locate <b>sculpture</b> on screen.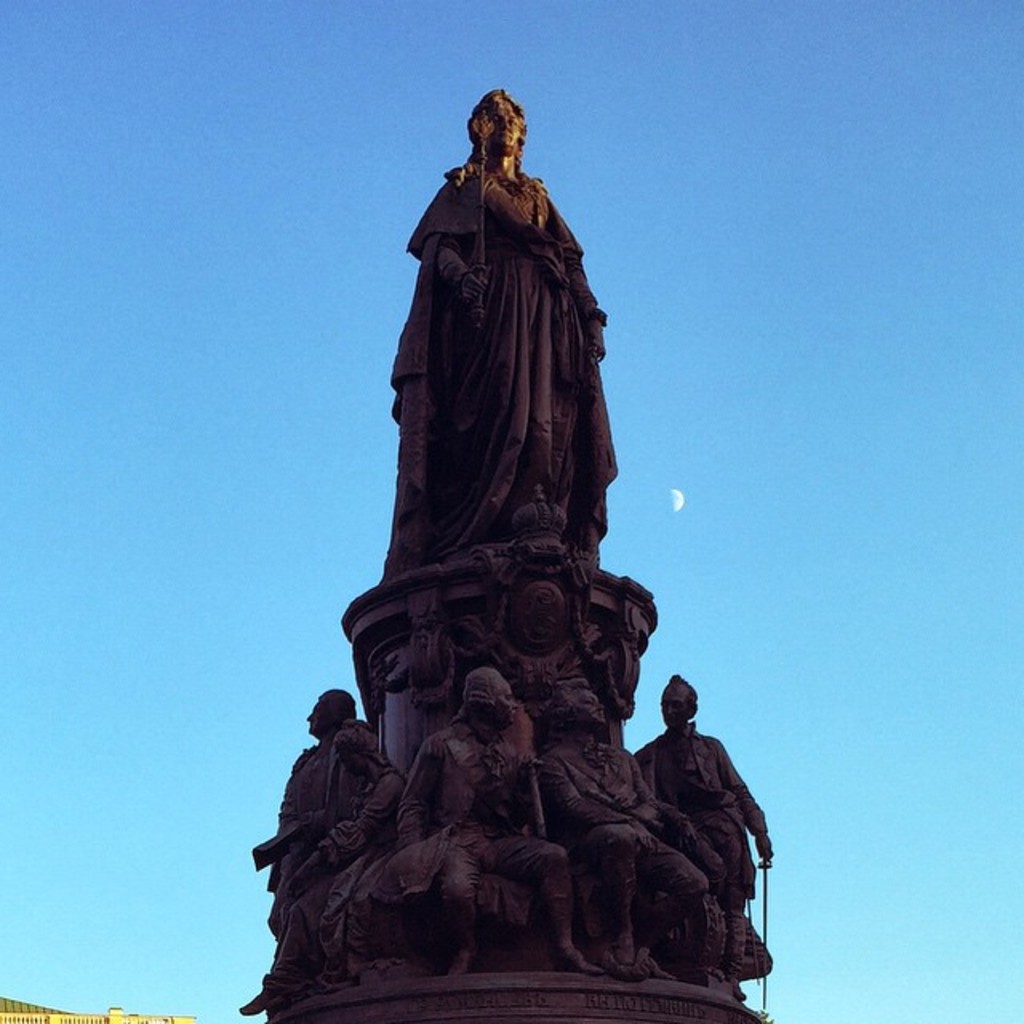
On screen at (left=238, top=86, right=778, bottom=1022).
